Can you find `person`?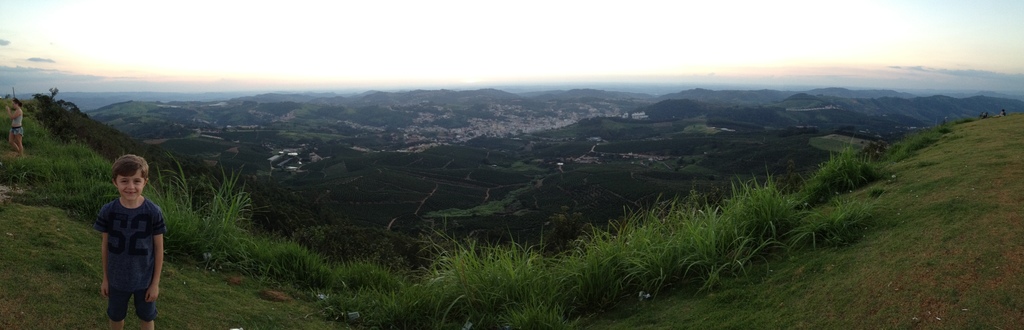
Yes, bounding box: box=[91, 144, 167, 329].
